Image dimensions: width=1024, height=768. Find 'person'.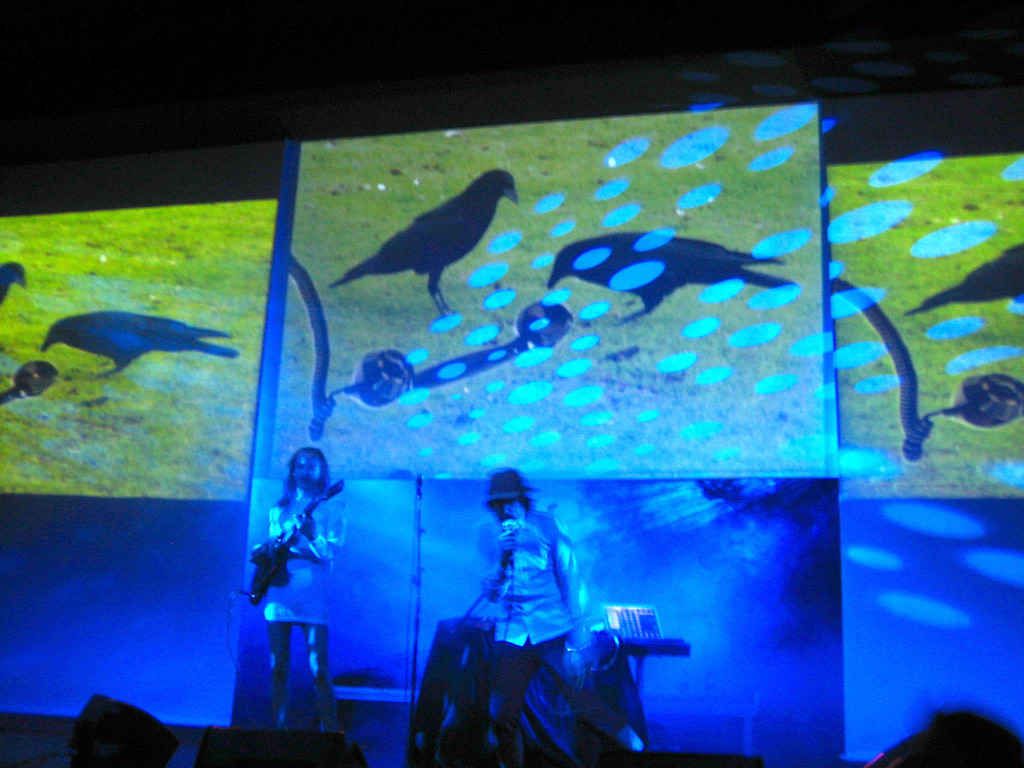
[445,465,605,736].
